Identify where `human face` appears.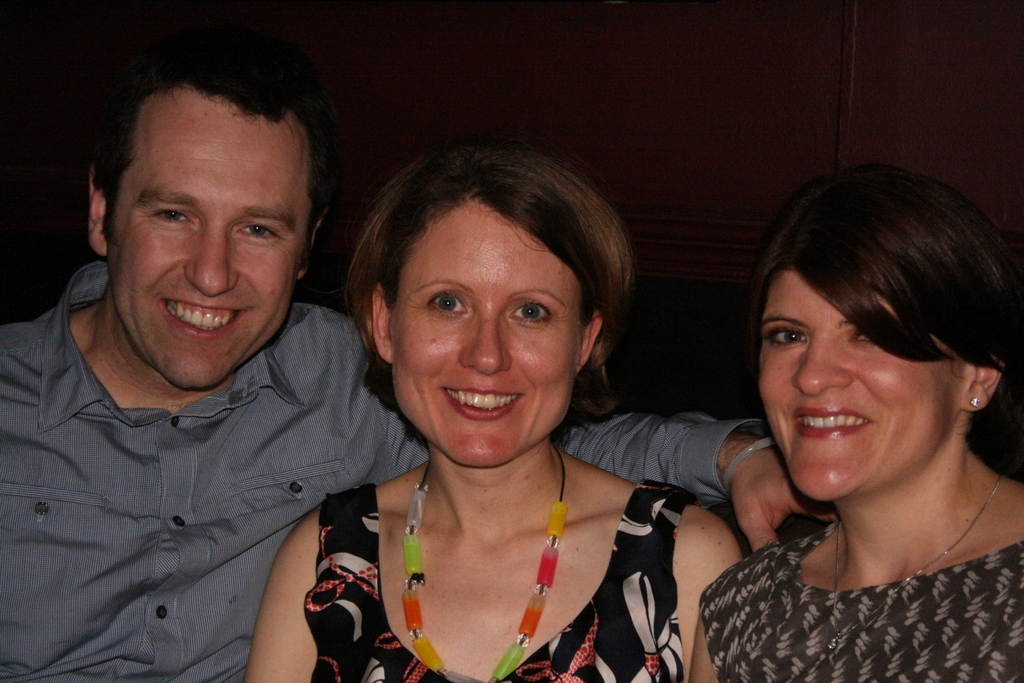
Appears at {"x1": 110, "y1": 90, "x2": 309, "y2": 388}.
